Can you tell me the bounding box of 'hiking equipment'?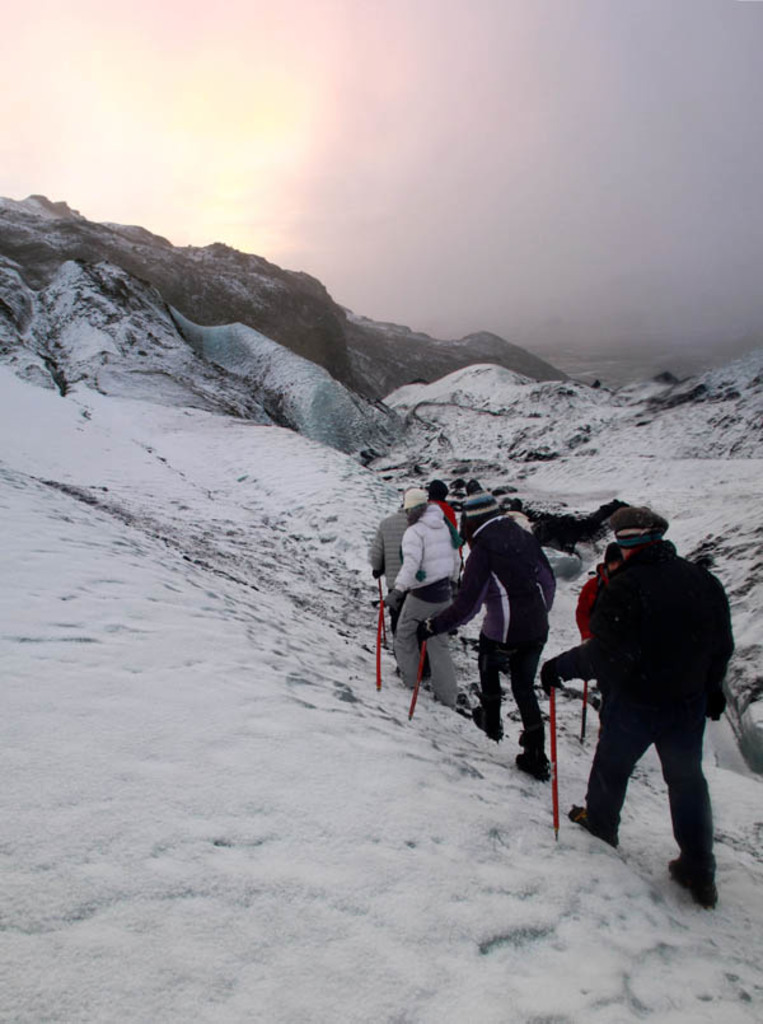
x1=368 y1=599 x2=387 y2=692.
